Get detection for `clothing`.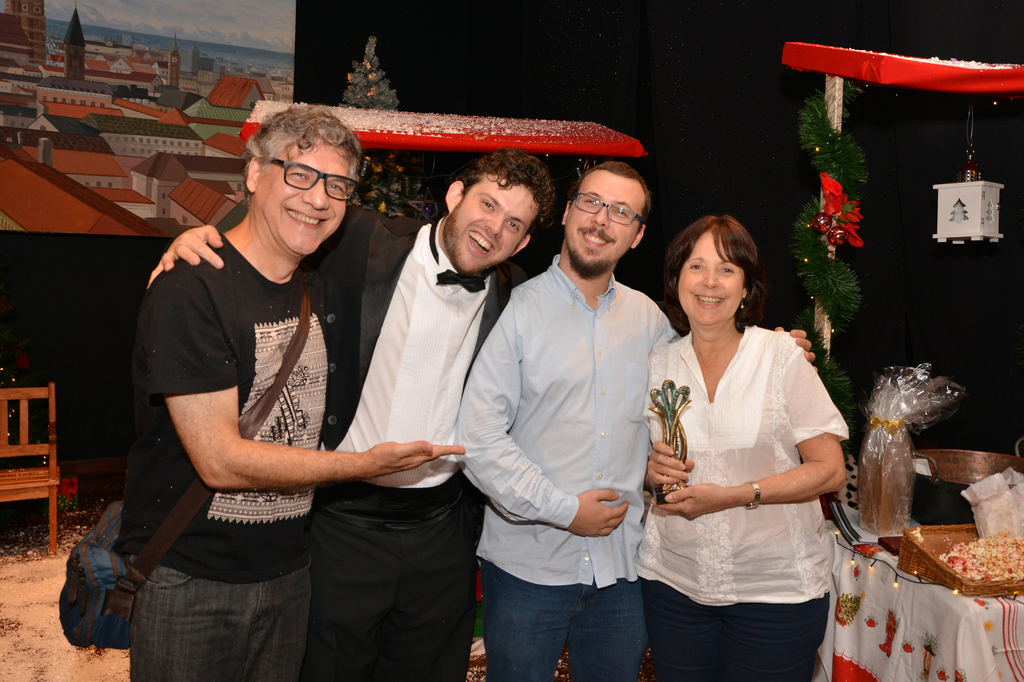
Detection: box(212, 192, 536, 681).
